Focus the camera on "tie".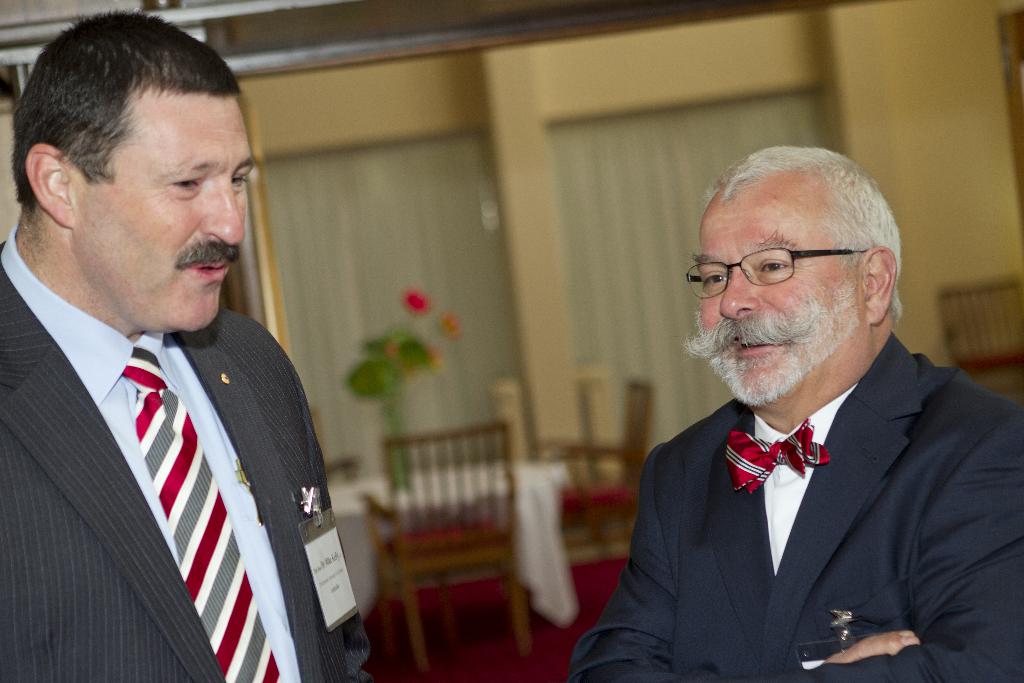
Focus region: (122, 345, 282, 682).
